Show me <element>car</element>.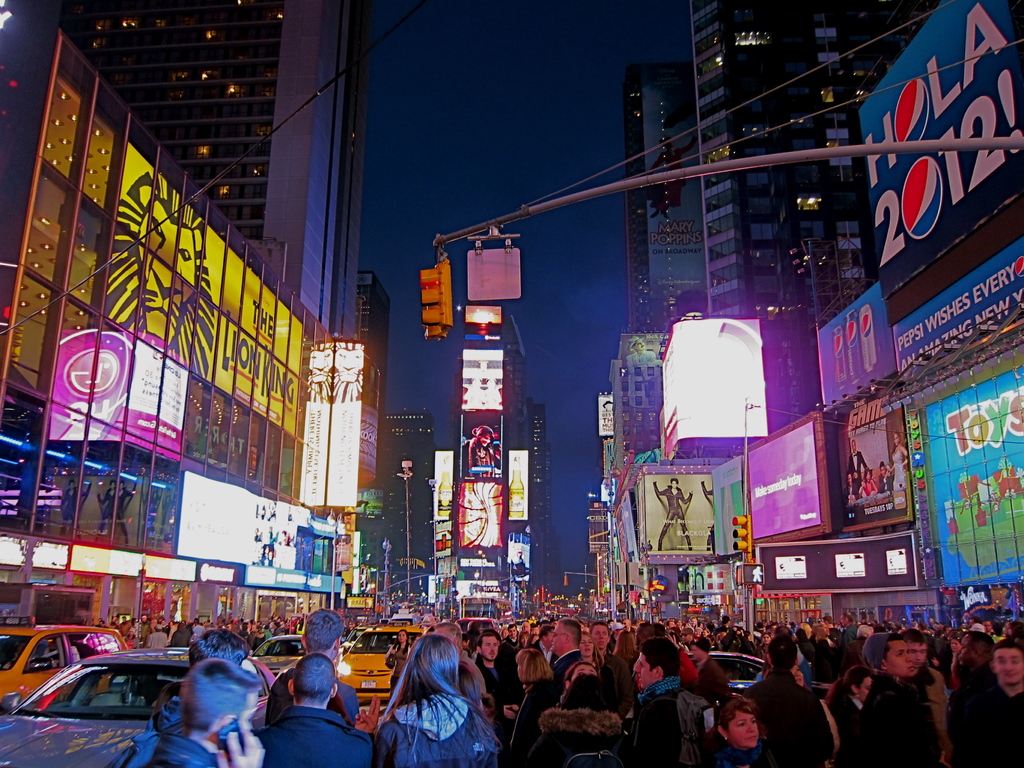
<element>car</element> is here: [left=703, top=646, right=767, bottom=688].
